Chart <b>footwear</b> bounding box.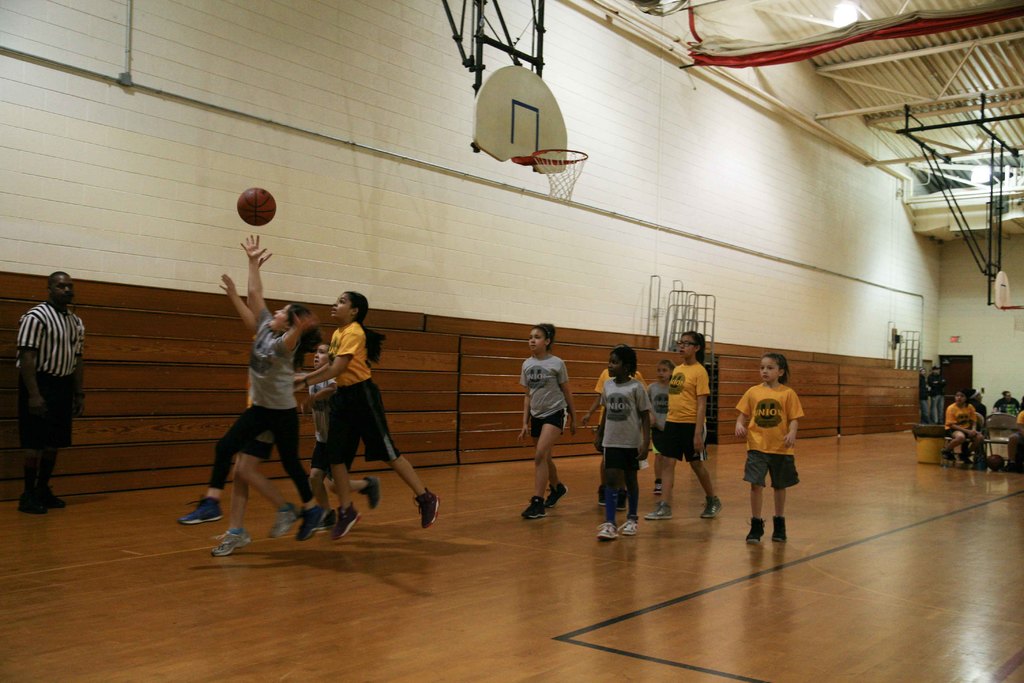
Charted: {"left": 598, "top": 522, "right": 618, "bottom": 540}.
